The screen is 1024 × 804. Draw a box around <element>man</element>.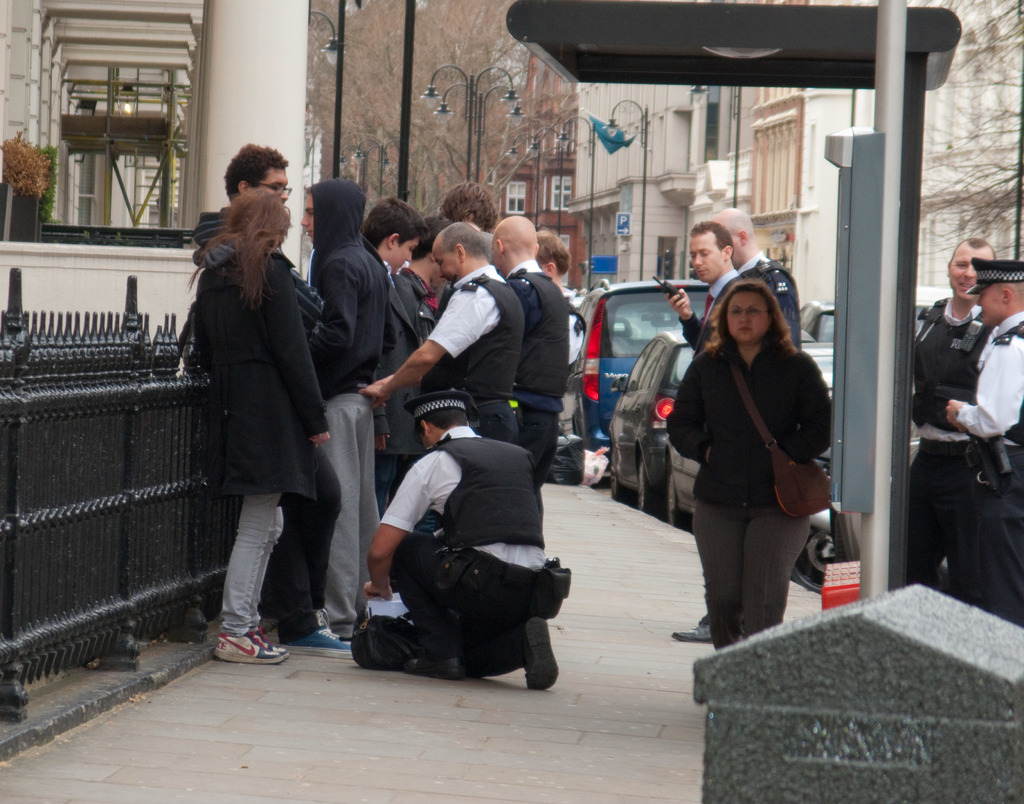
pyautogui.locateOnScreen(304, 177, 397, 643).
